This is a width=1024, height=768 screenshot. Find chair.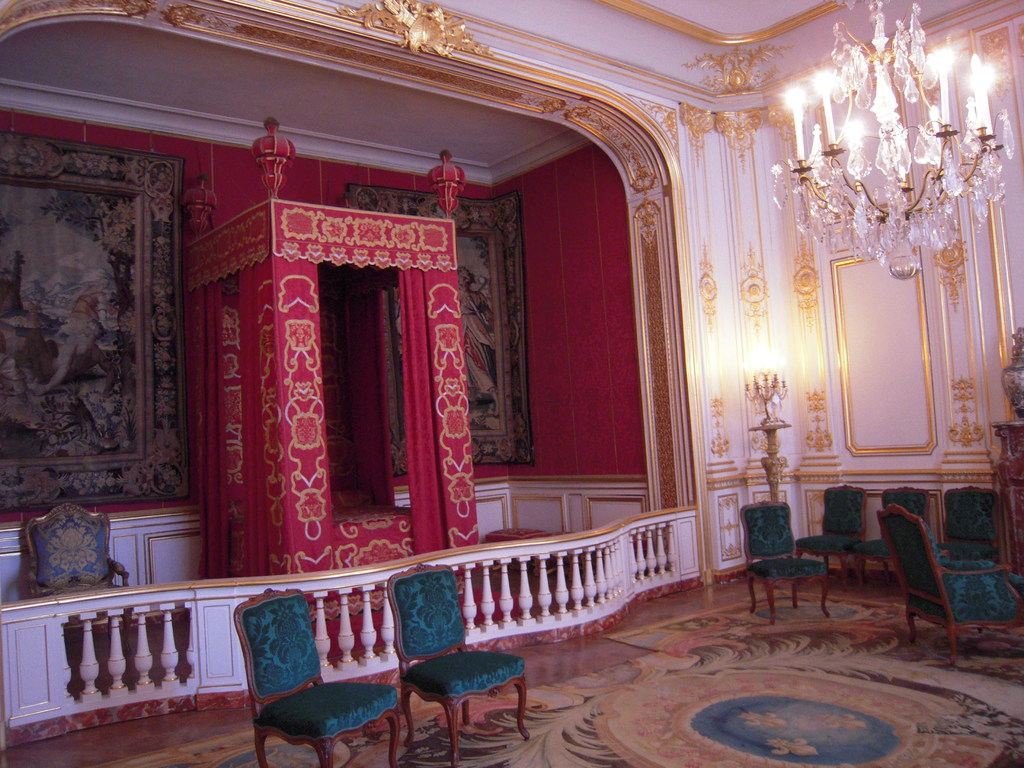
Bounding box: detection(216, 595, 410, 760).
